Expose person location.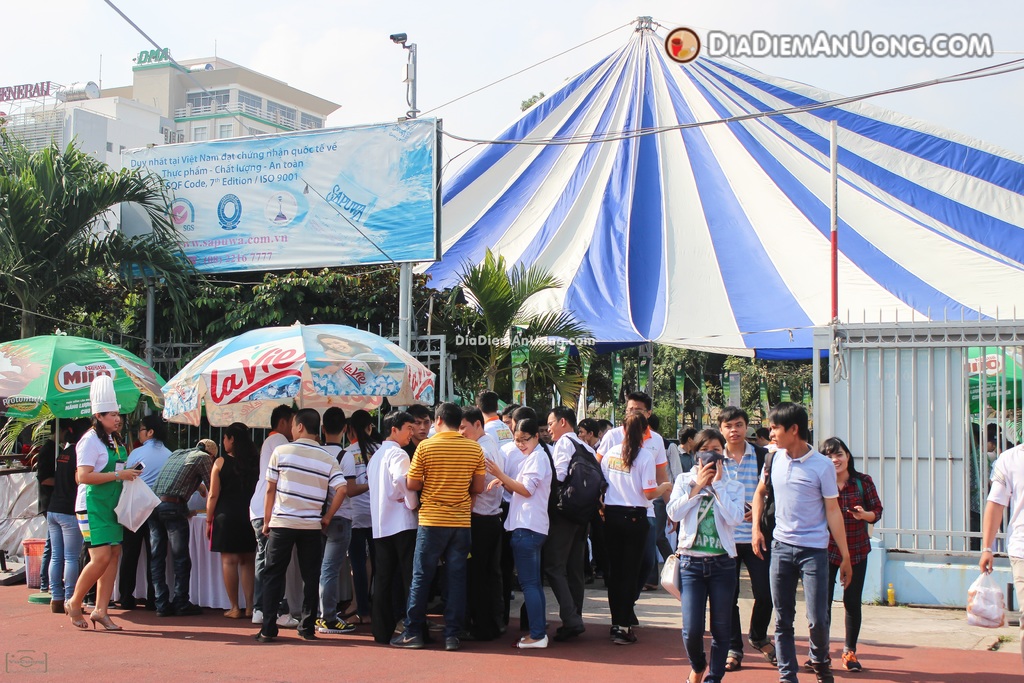
Exposed at x1=977, y1=431, x2=1023, y2=657.
